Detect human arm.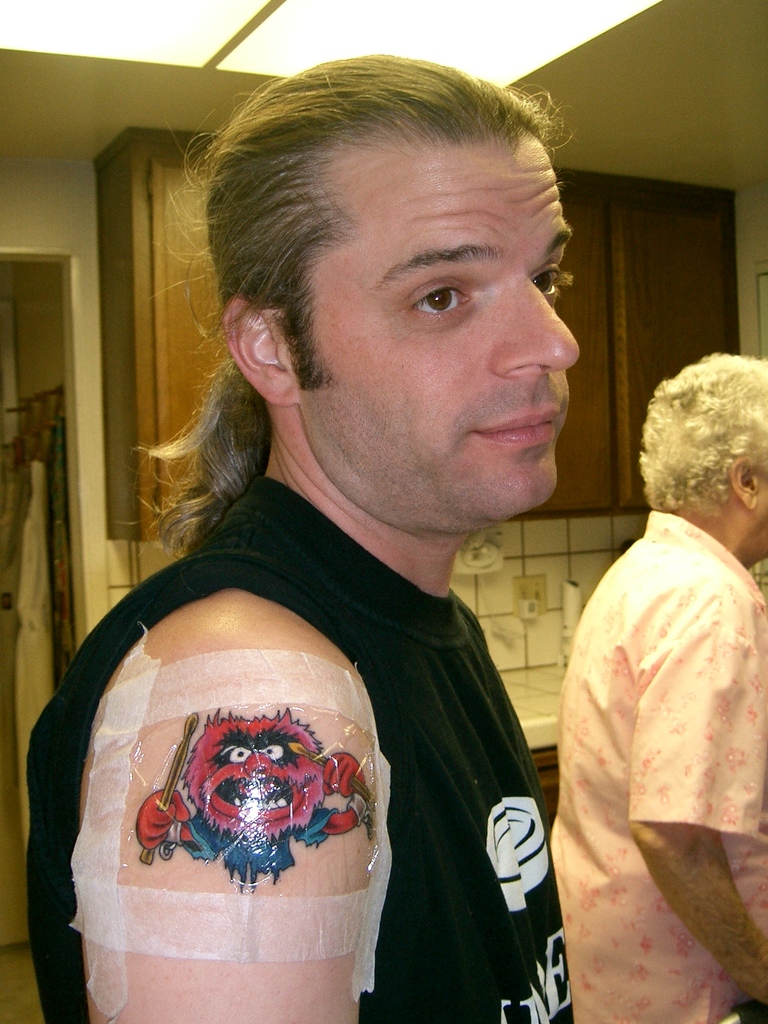
Detected at box=[60, 575, 421, 1023].
